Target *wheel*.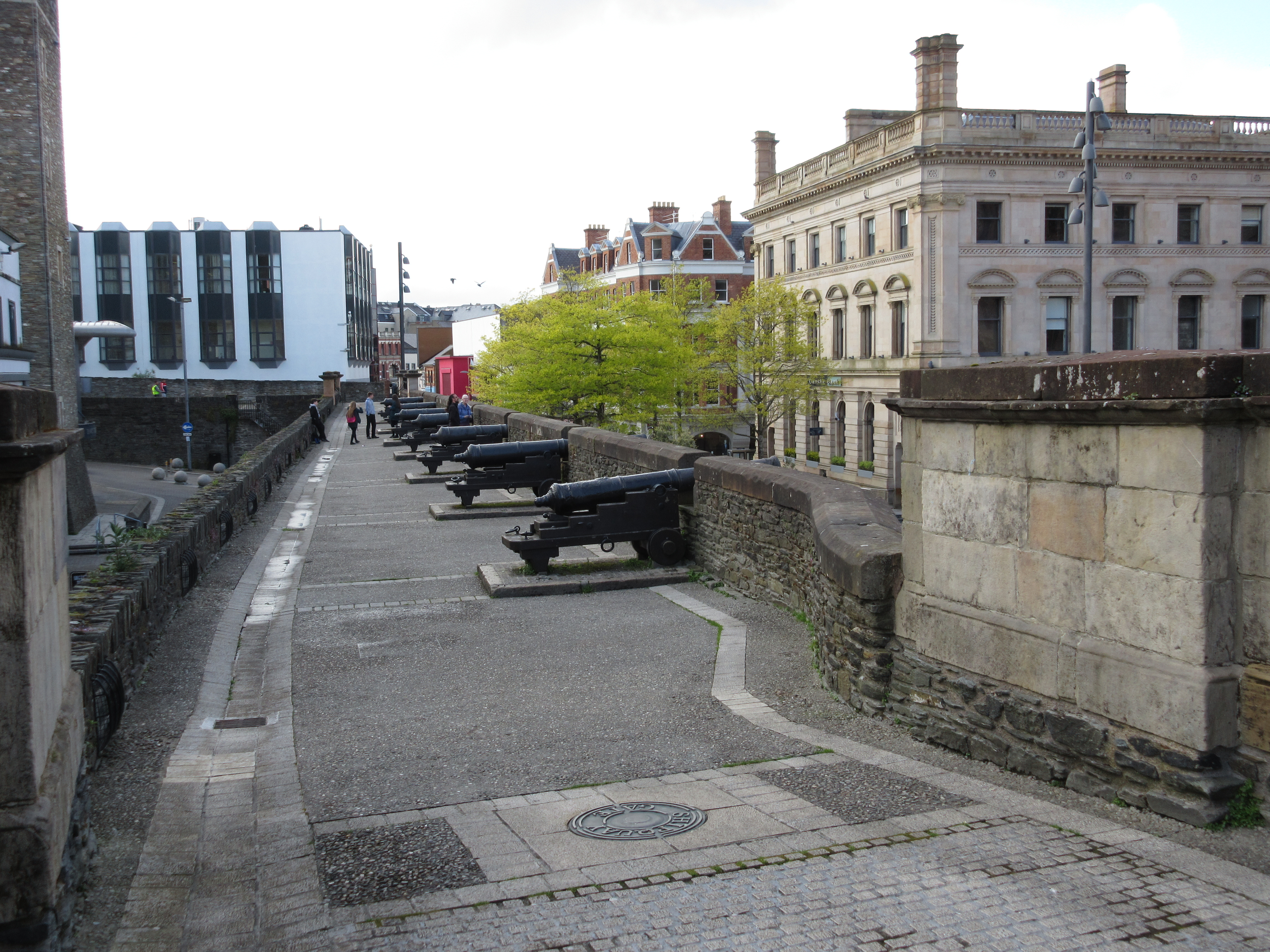
Target region: BBox(147, 132, 153, 137).
